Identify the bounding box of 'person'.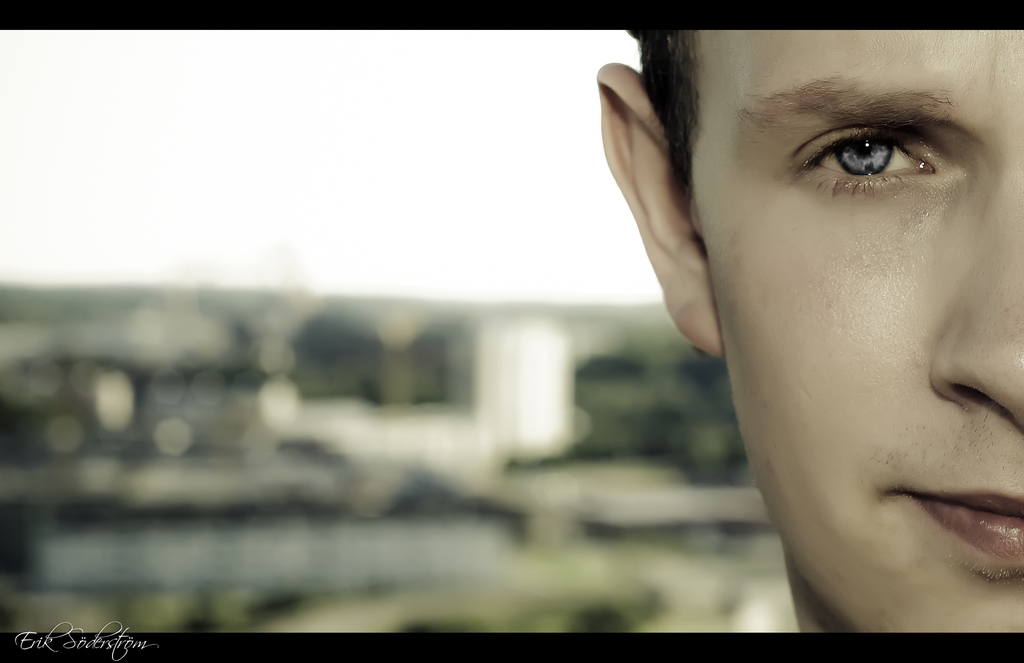
select_region(571, 17, 1023, 642).
